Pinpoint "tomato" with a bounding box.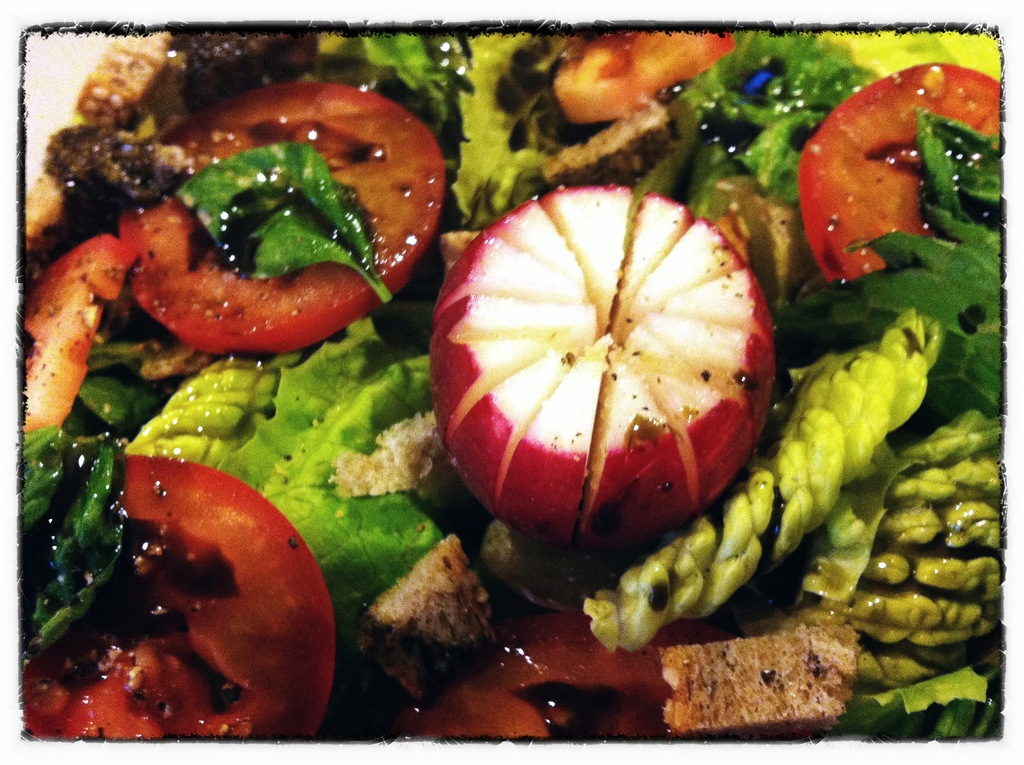
region(117, 81, 442, 350).
